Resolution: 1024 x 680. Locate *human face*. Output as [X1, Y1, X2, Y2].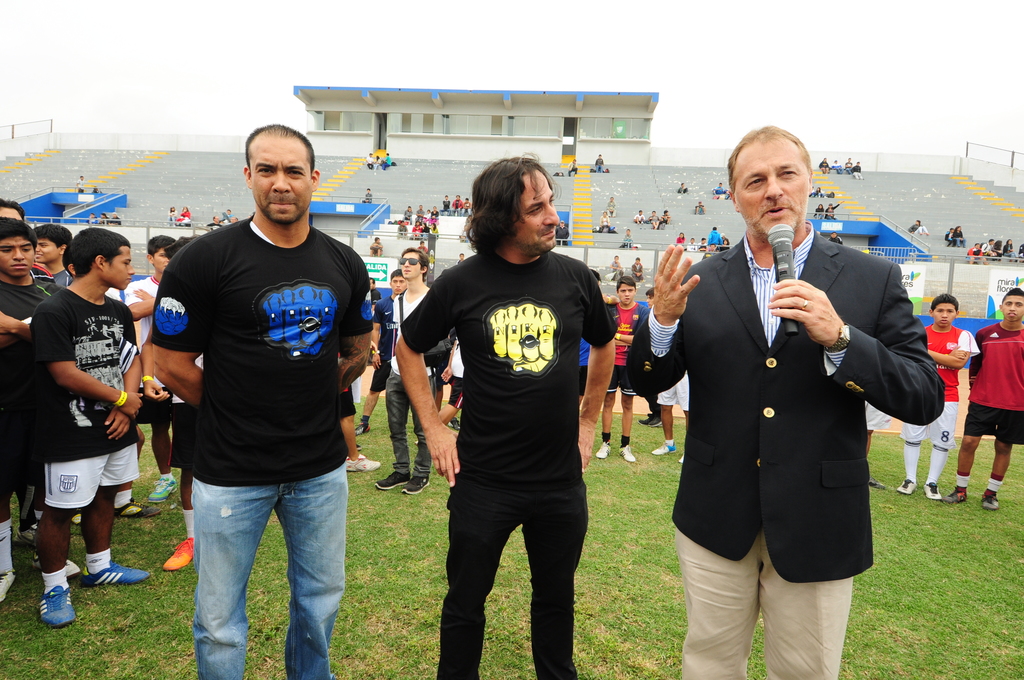
[514, 169, 561, 255].
